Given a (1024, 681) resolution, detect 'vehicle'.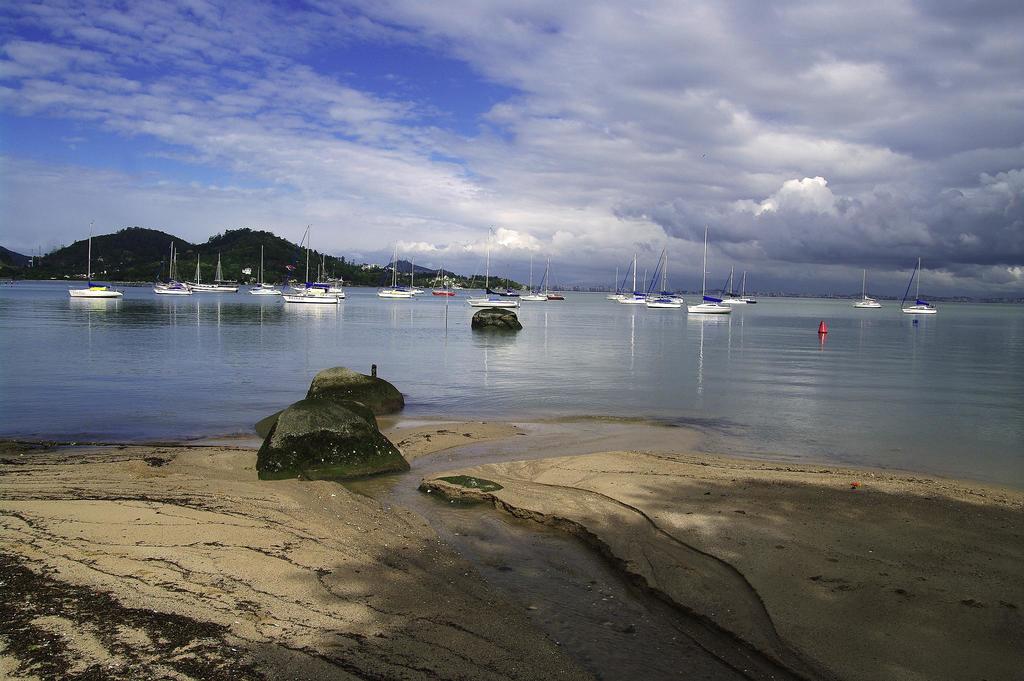
[x1=250, y1=238, x2=284, y2=296].
